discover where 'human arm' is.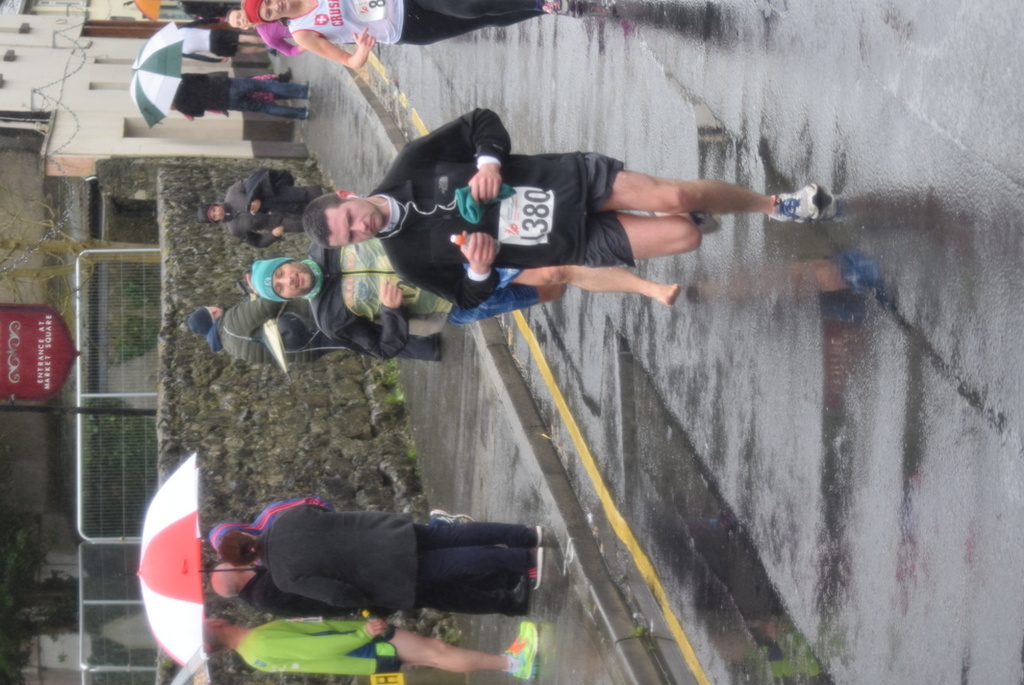
Discovered at box=[262, 37, 305, 58].
